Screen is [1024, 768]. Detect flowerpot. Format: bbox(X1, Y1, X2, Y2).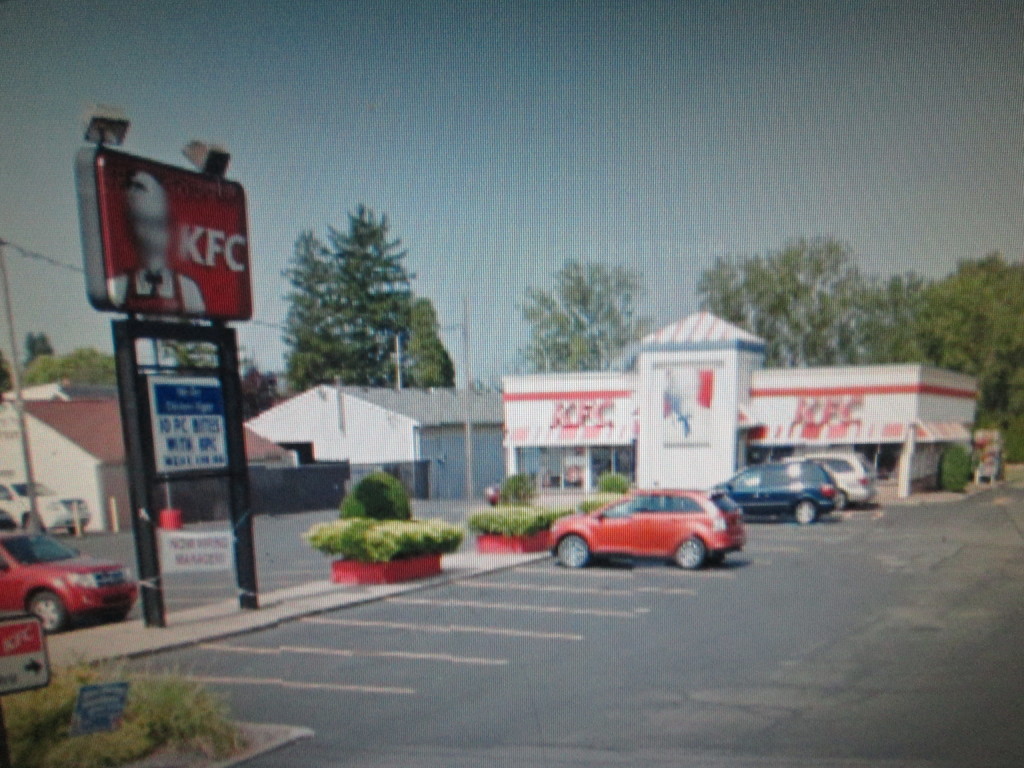
bbox(329, 553, 443, 584).
